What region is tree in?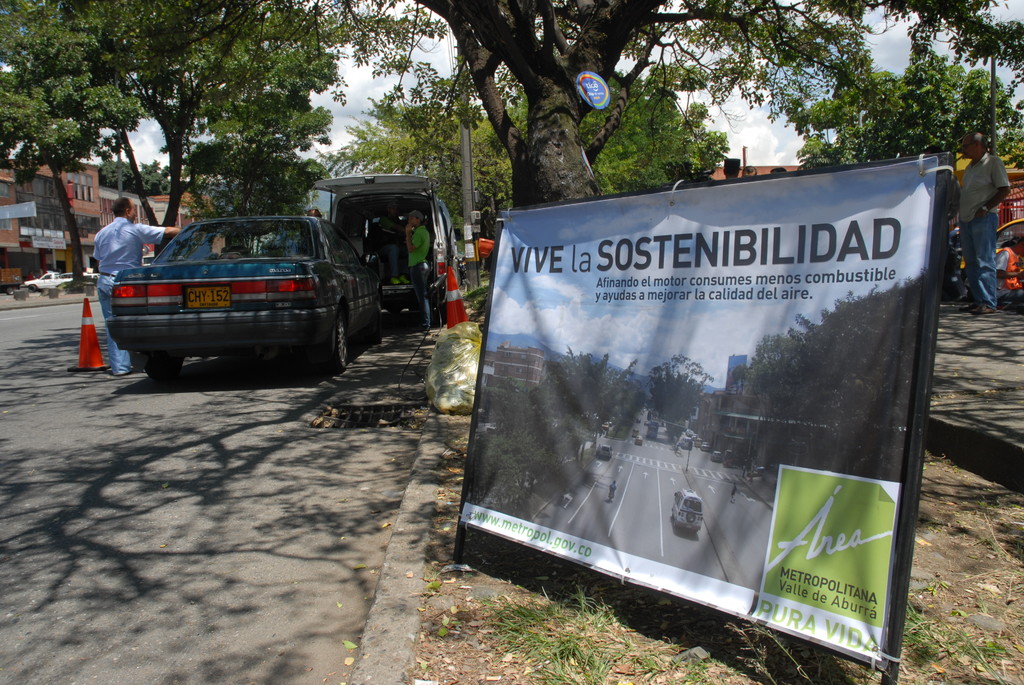
box(785, 42, 1023, 173).
